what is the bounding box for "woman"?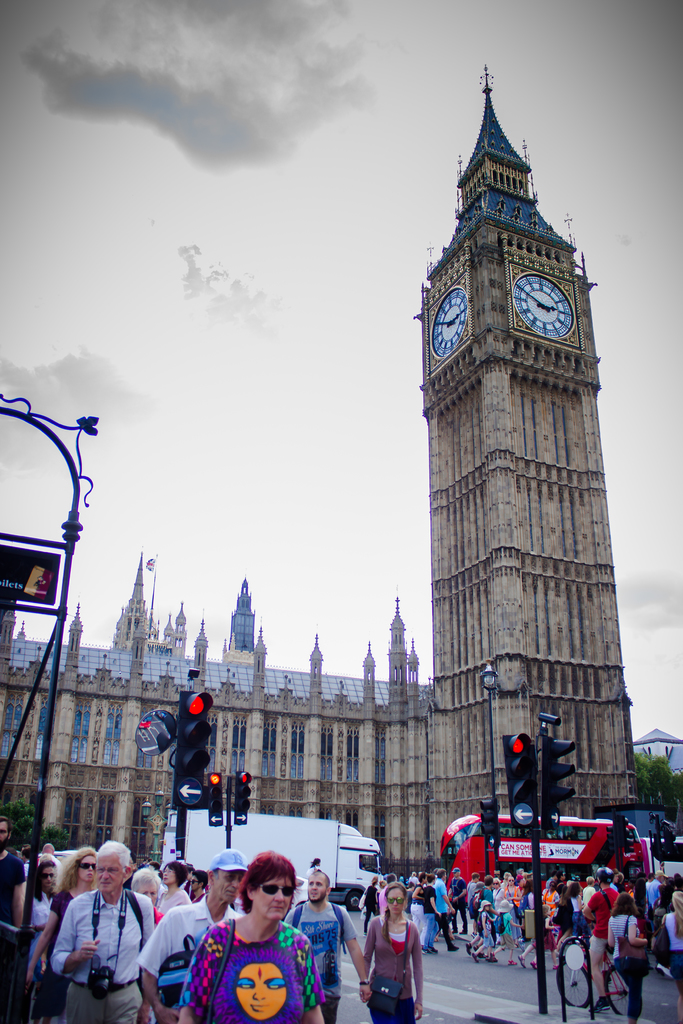
detection(159, 866, 188, 916).
